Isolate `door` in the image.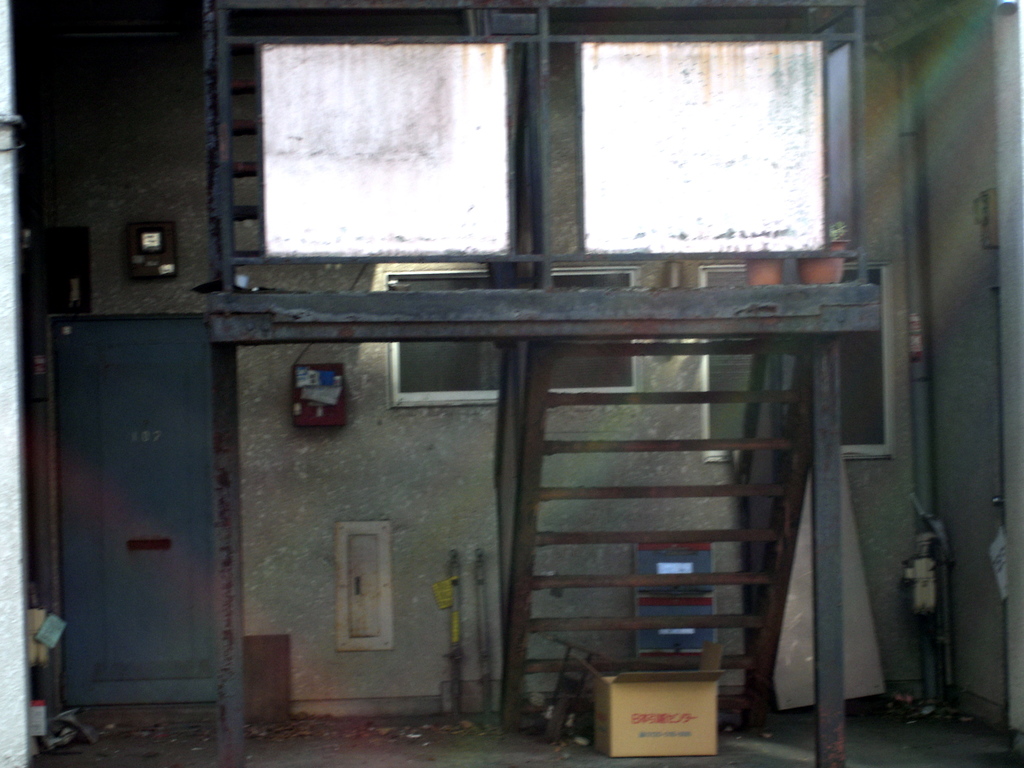
Isolated region: bbox=[50, 283, 218, 692].
